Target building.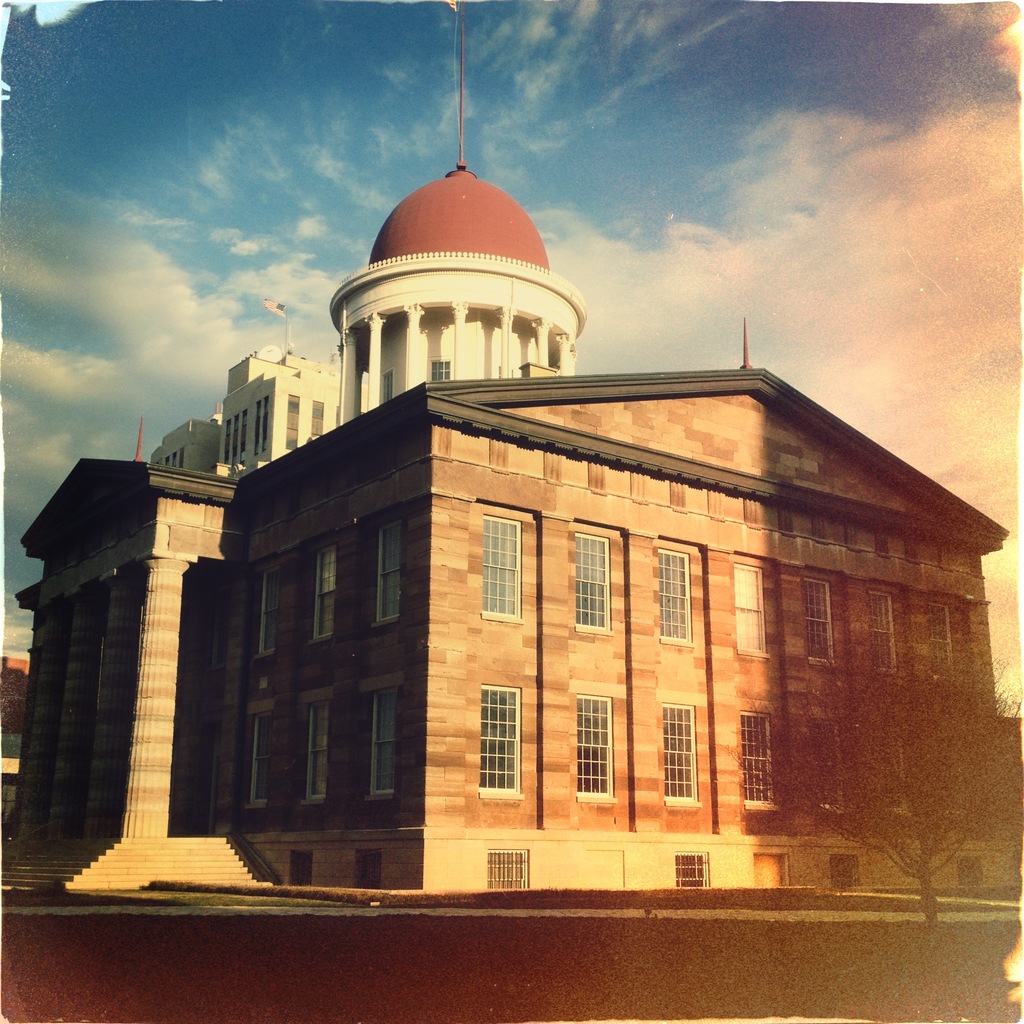
Target region: [4, 314, 1023, 892].
